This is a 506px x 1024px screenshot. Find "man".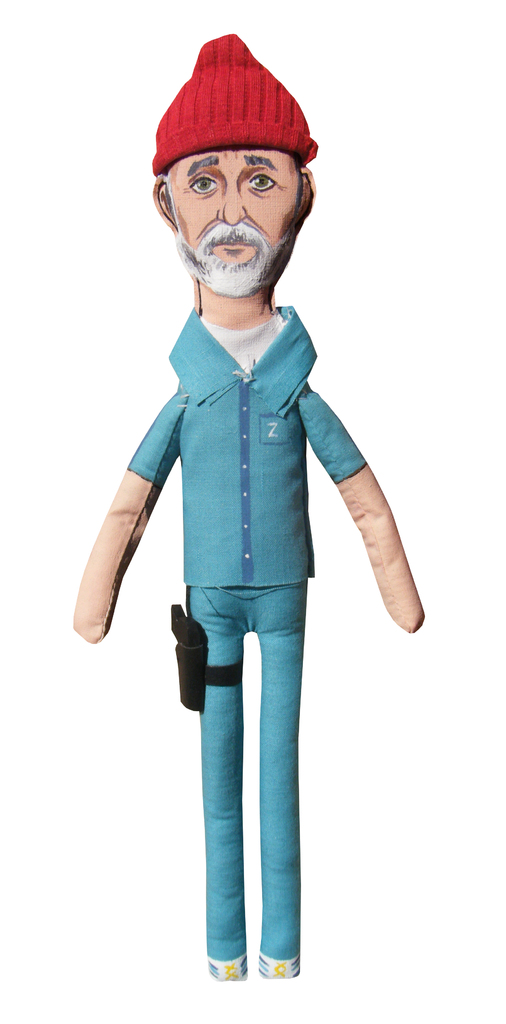
Bounding box: (73, 50, 430, 959).
